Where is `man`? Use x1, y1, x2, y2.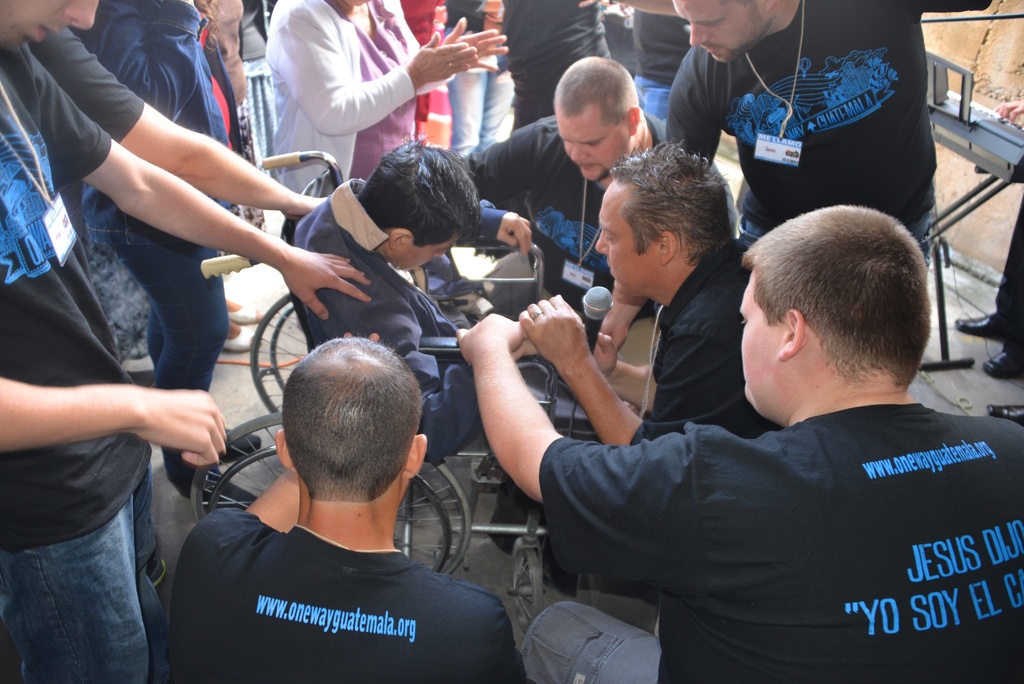
170, 332, 527, 681.
